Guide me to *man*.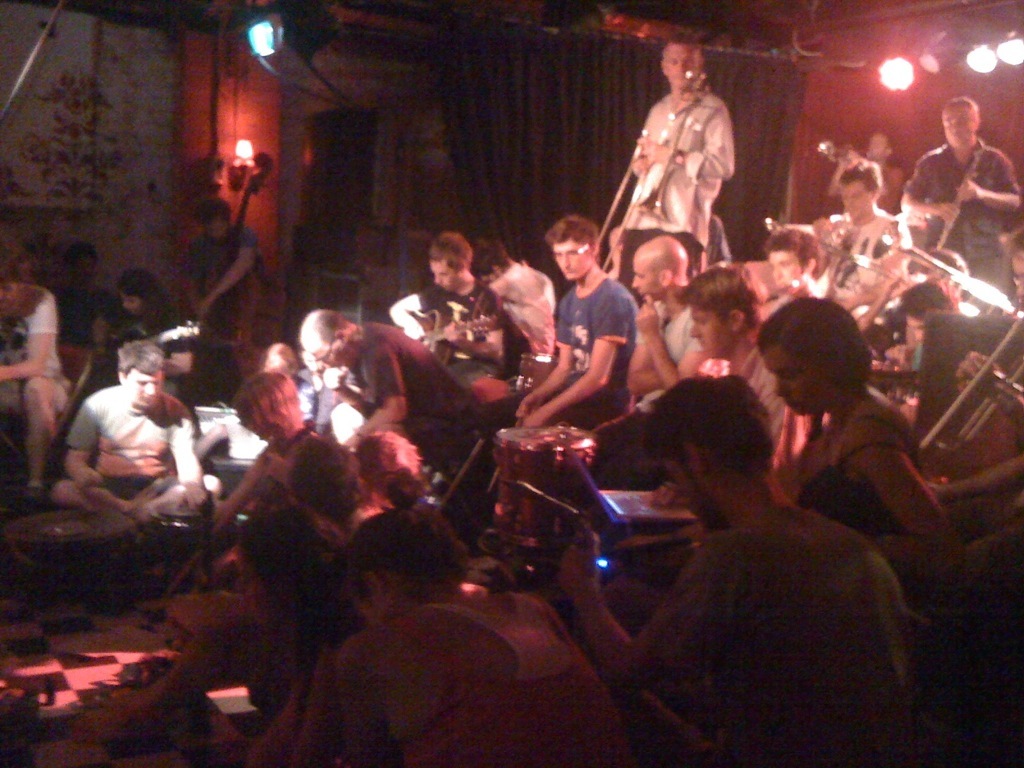
Guidance: box=[519, 217, 651, 422].
